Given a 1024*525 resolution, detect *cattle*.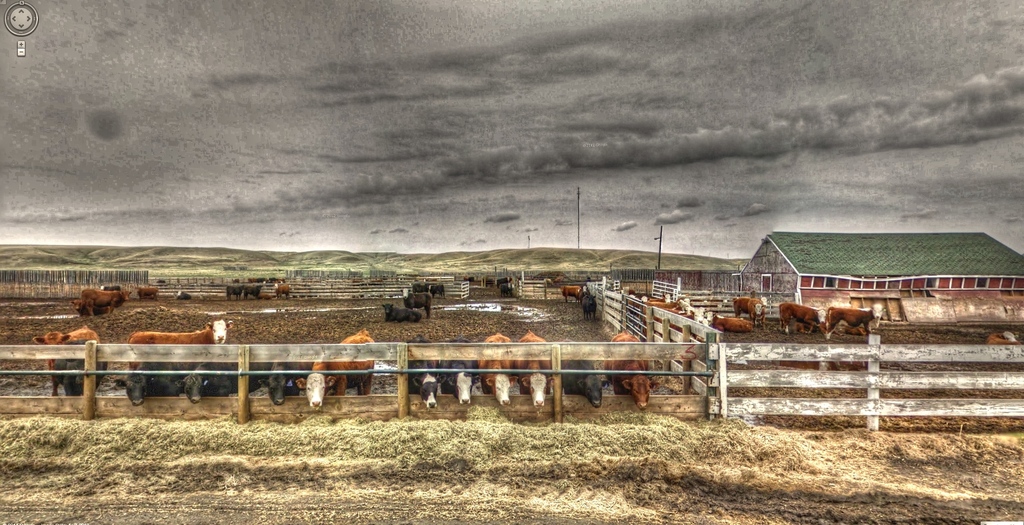
BBox(126, 316, 234, 374).
